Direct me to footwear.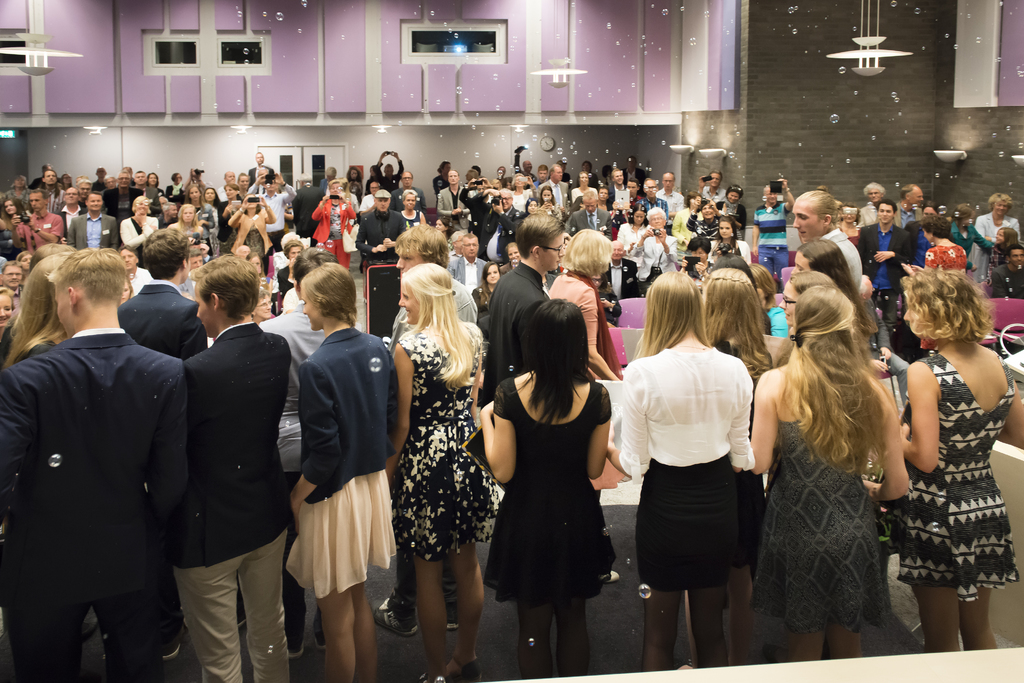
Direction: box(449, 623, 459, 630).
